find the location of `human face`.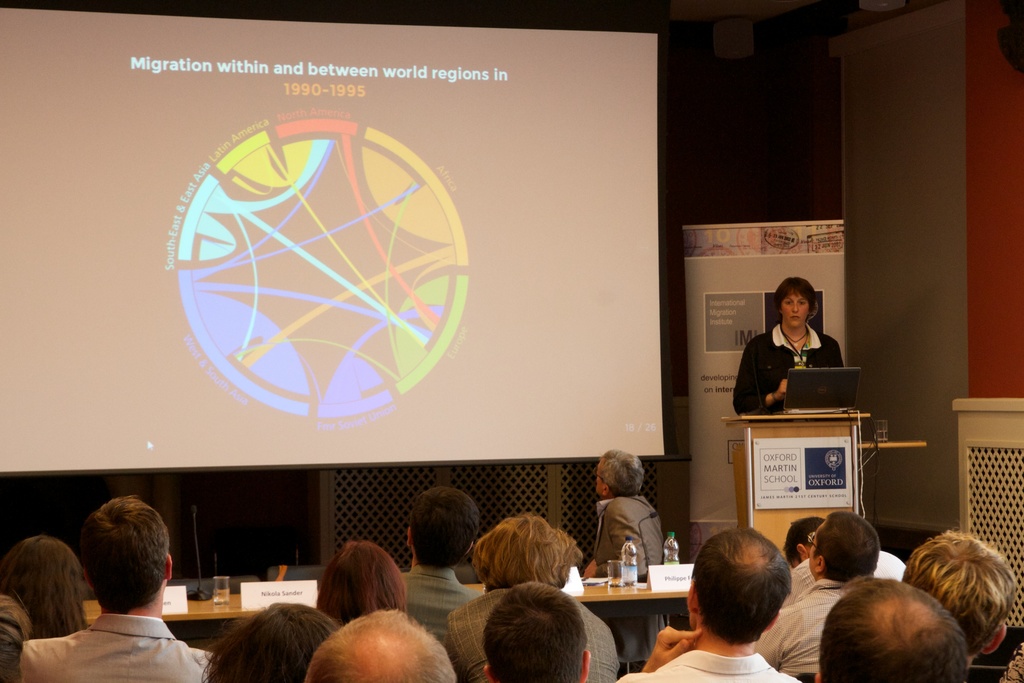
Location: left=783, top=294, right=814, bottom=332.
